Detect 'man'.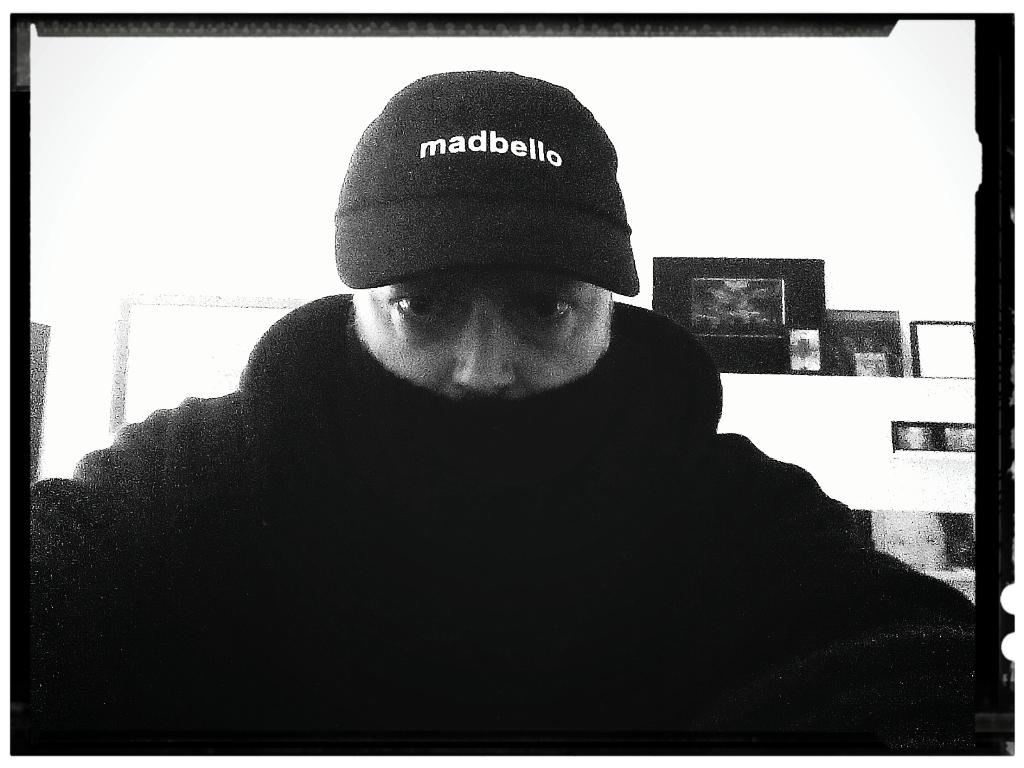
Detected at {"left": 14, "top": 70, "right": 1015, "bottom": 756}.
